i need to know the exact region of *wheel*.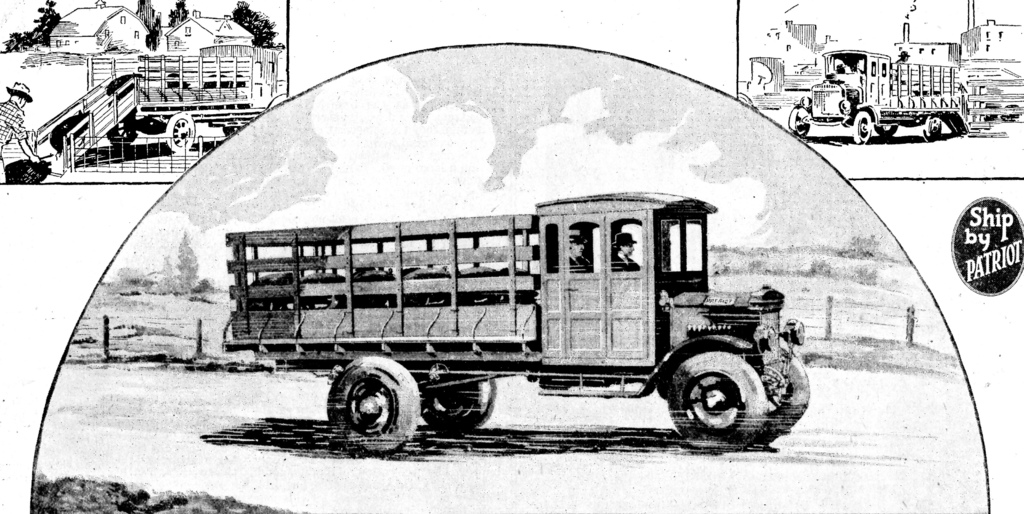
Region: box=[417, 376, 496, 433].
